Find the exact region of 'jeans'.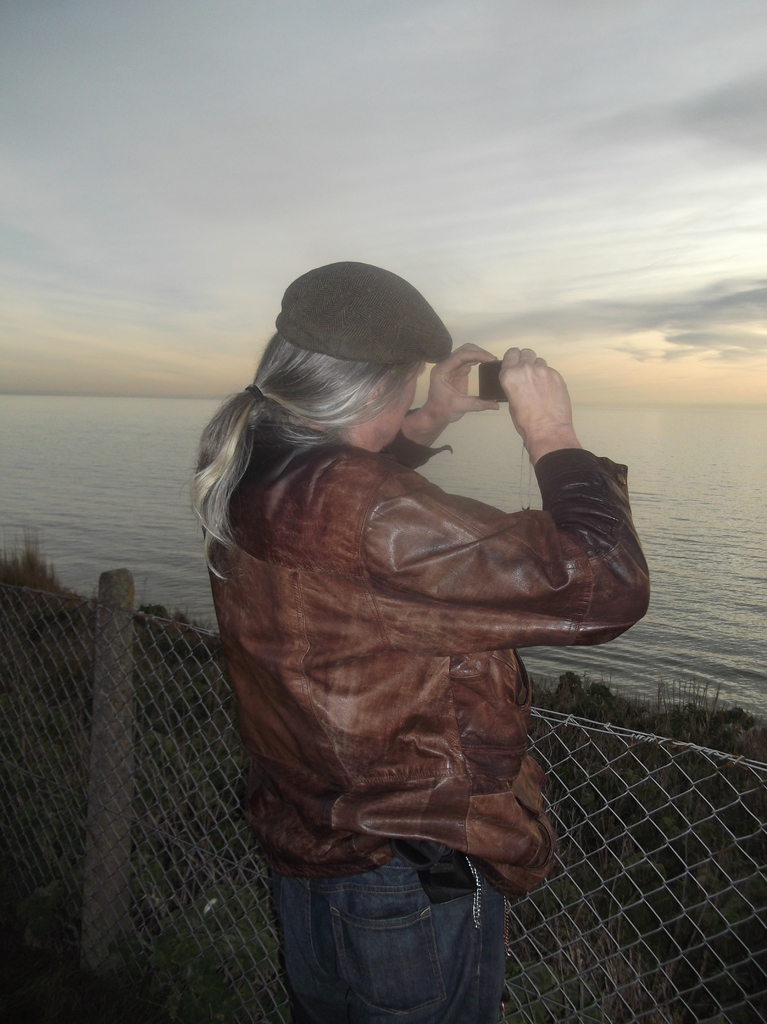
Exact region: 275/852/506/1021.
